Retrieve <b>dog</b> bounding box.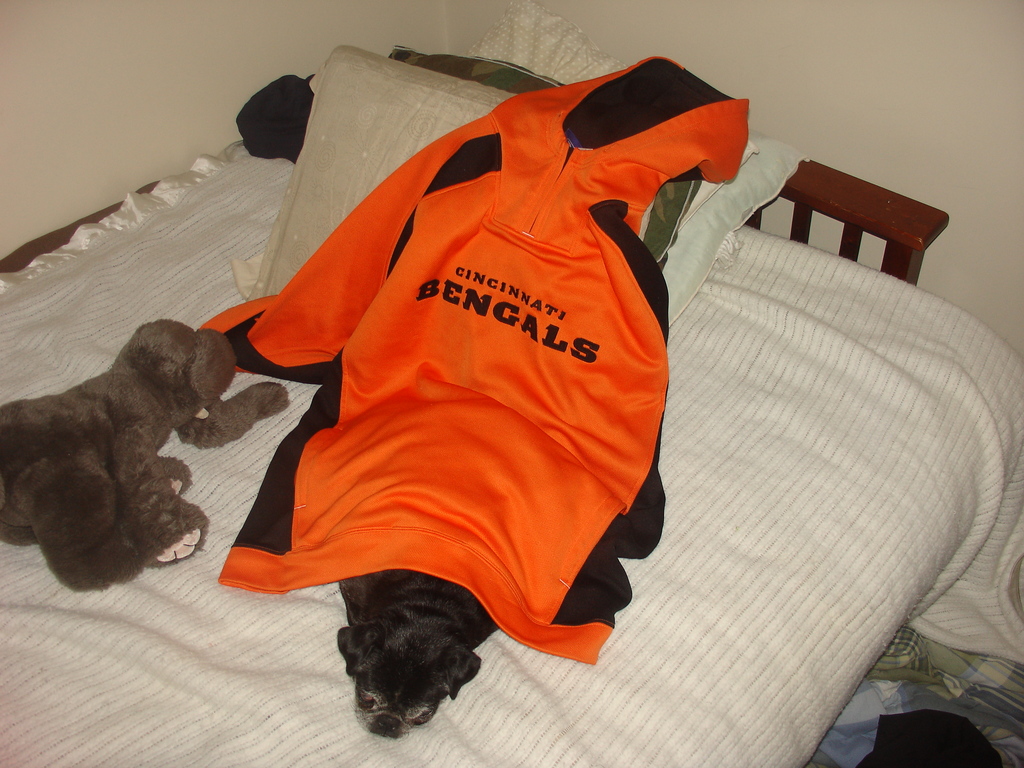
Bounding box: (334,569,502,740).
